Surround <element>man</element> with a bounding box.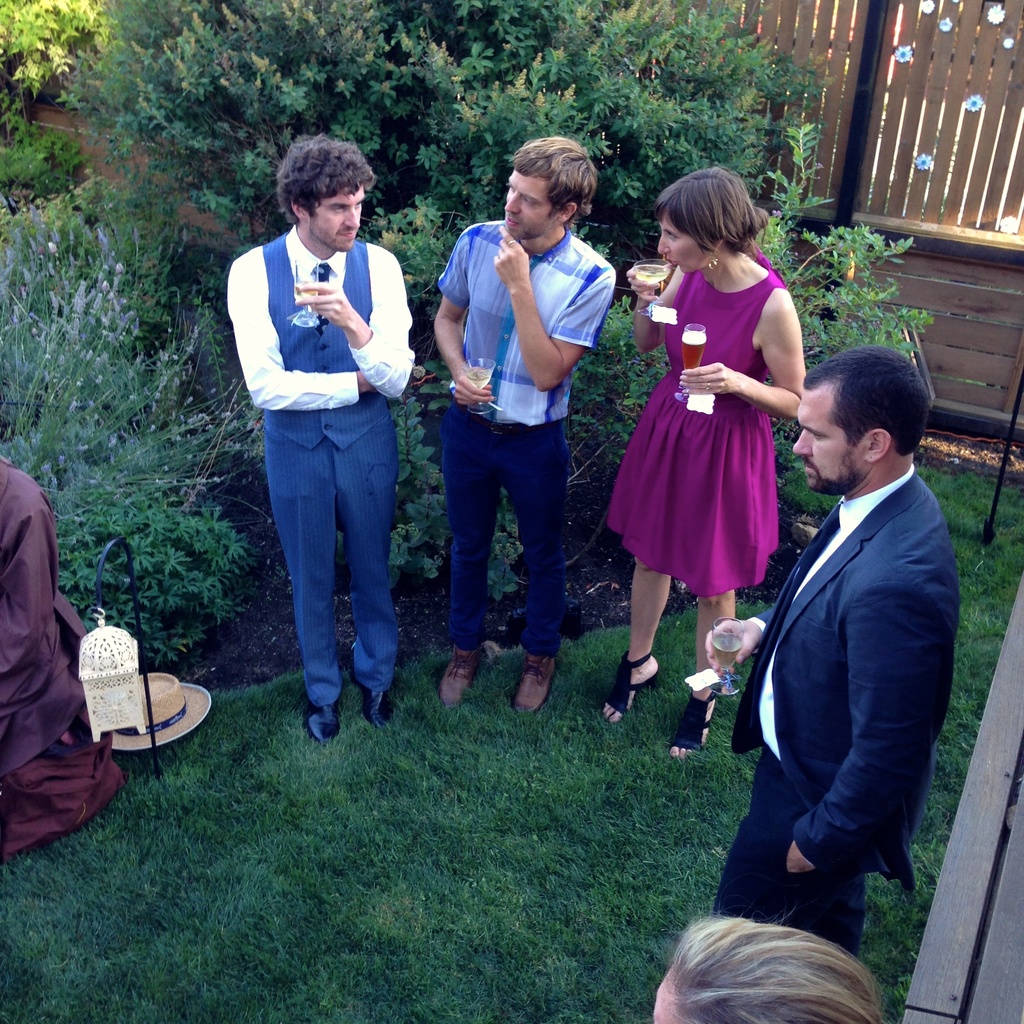
(left=221, top=128, right=413, bottom=752).
